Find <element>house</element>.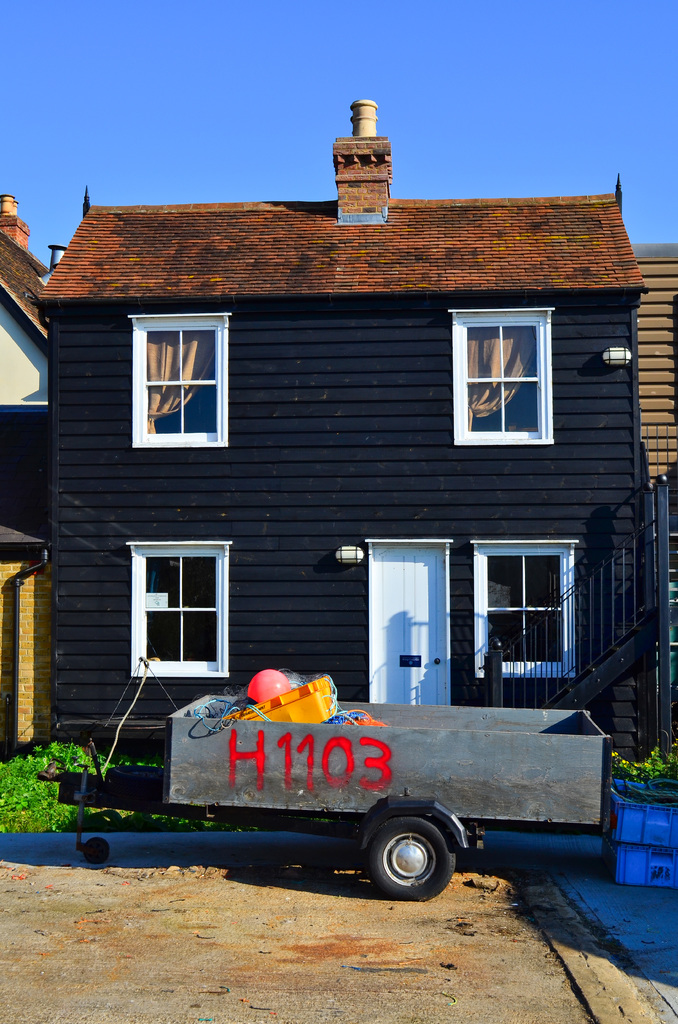
629, 246, 677, 762.
